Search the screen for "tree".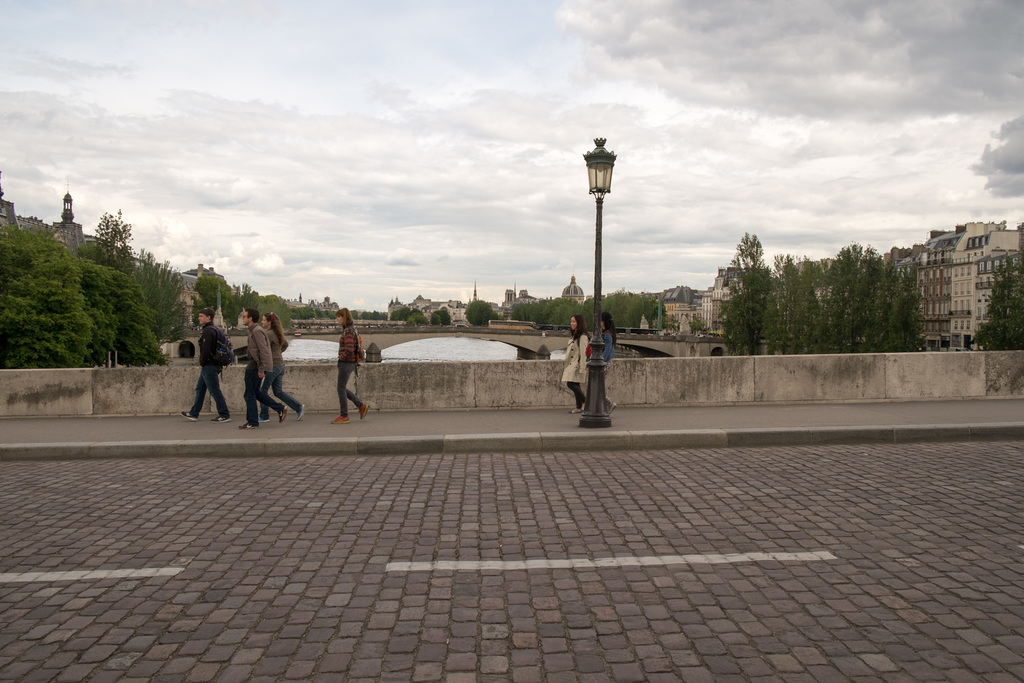
Found at (0, 219, 89, 371).
